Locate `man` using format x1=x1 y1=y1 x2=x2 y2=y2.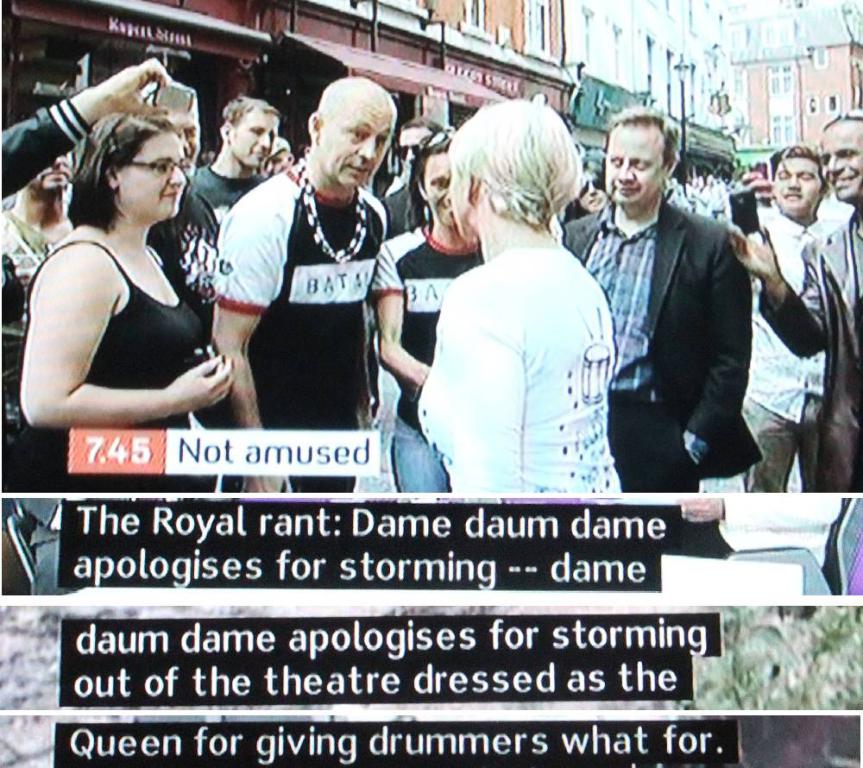
x1=205 y1=72 x2=406 y2=497.
